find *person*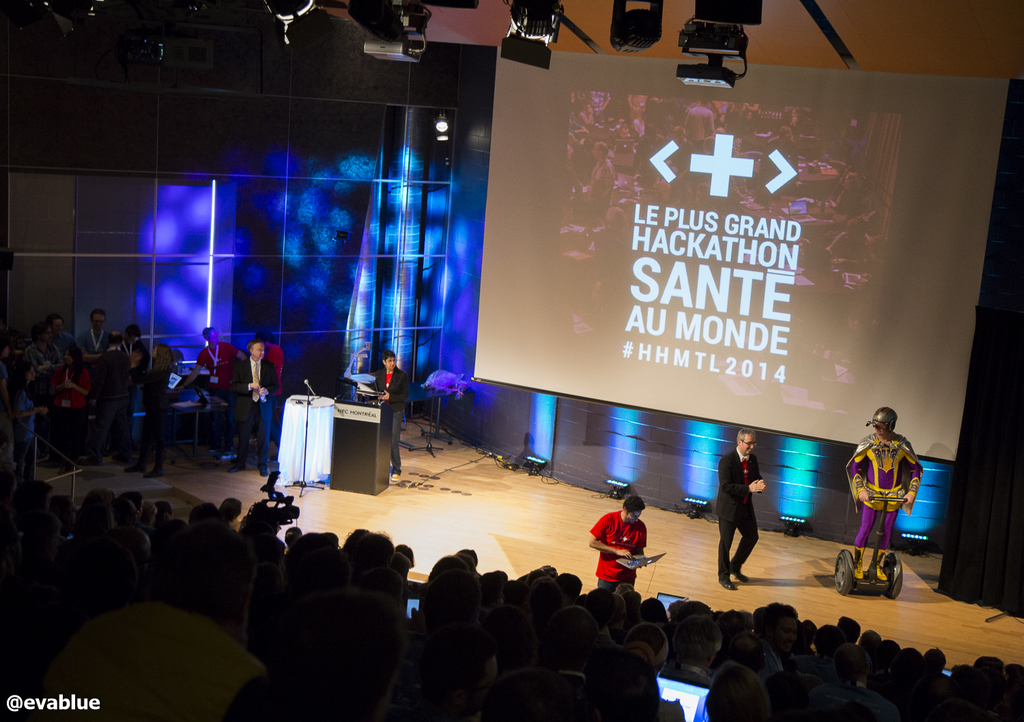
left=417, top=559, right=468, bottom=640
